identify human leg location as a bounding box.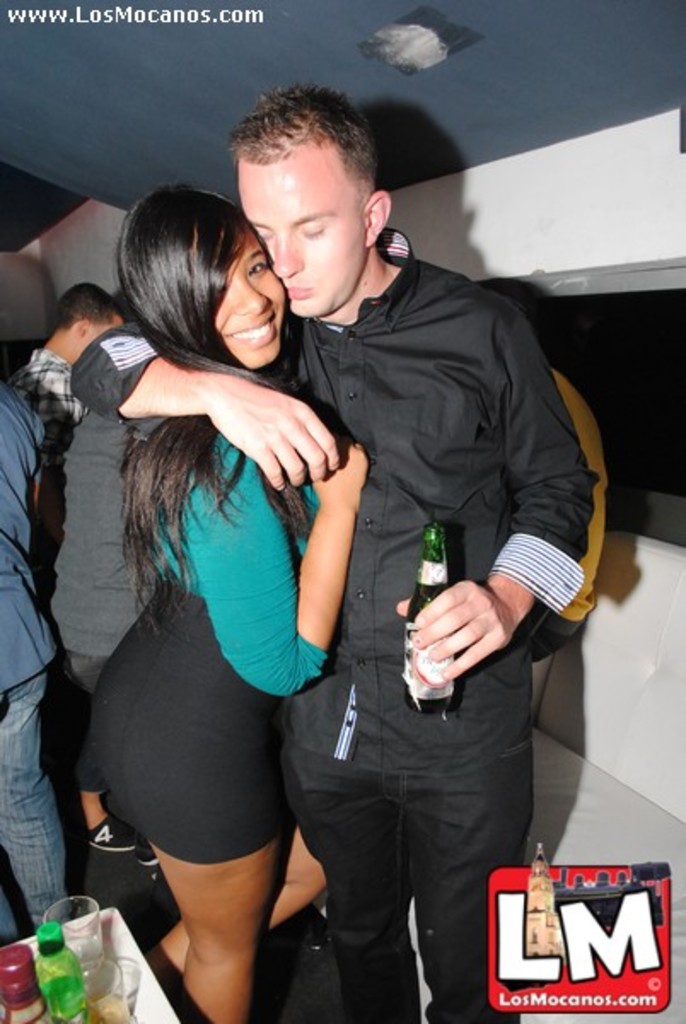
rect(142, 802, 314, 997).
